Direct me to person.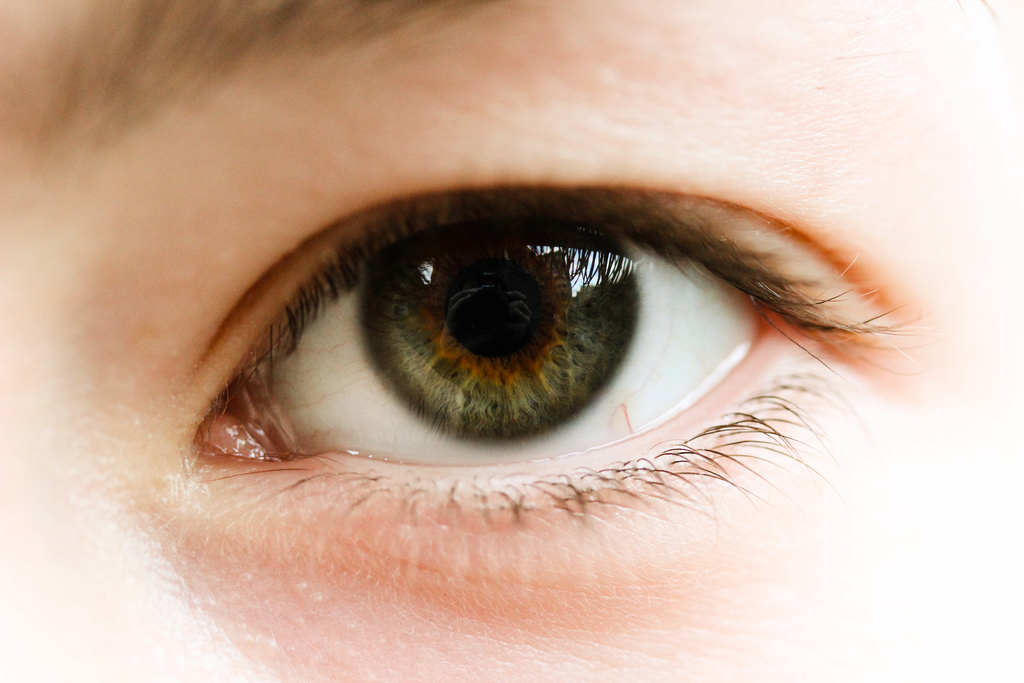
Direction: {"x1": 1, "y1": 0, "x2": 1023, "y2": 682}.
